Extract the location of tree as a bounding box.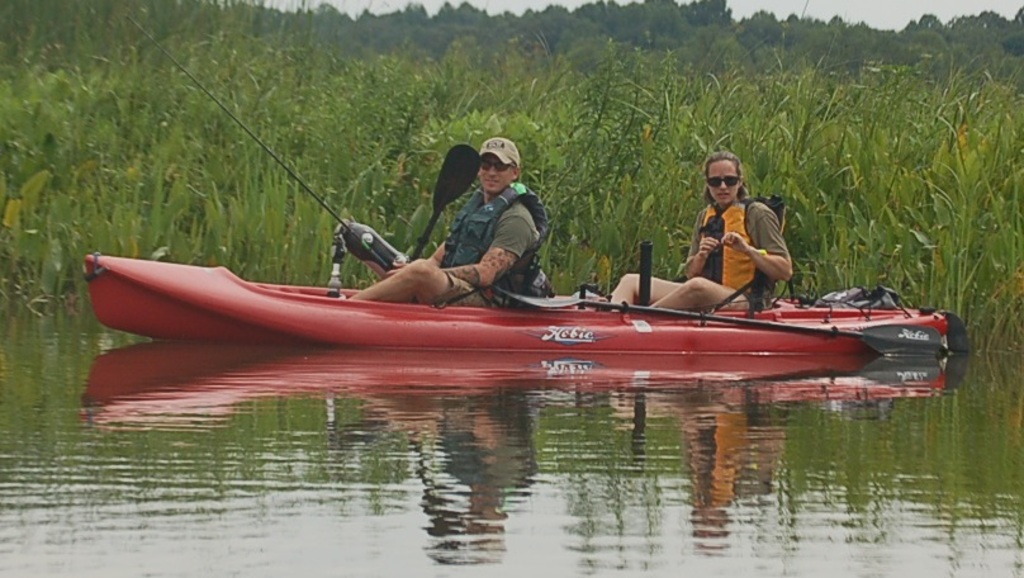
[x1=574, y1=0, x2=610, y2=42].
